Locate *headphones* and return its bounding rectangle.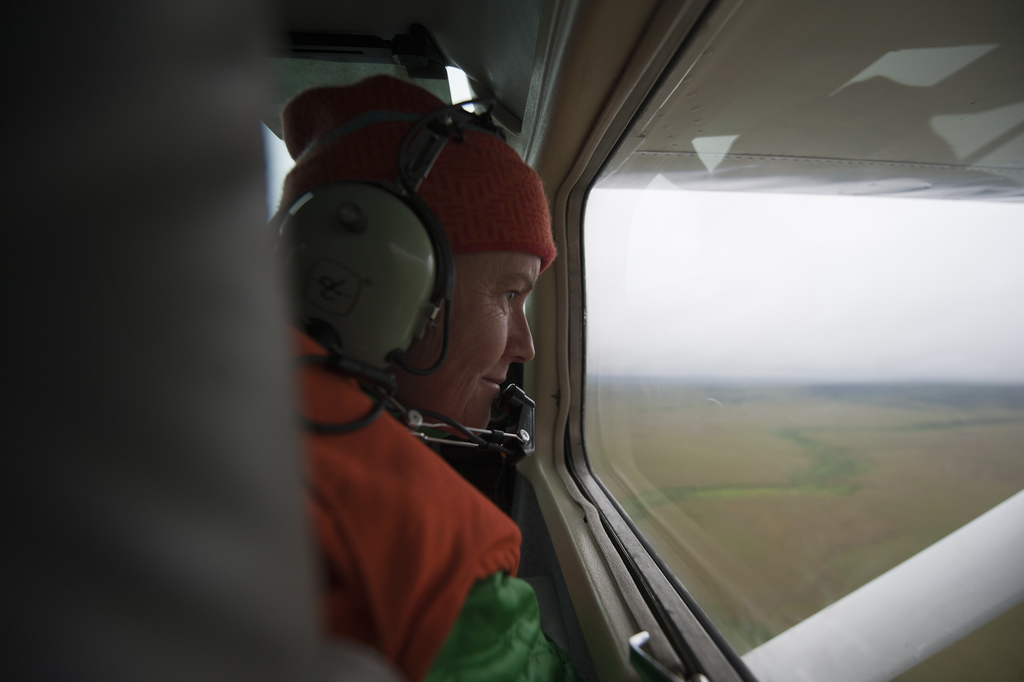
detection(270, 140, 493, 381).
